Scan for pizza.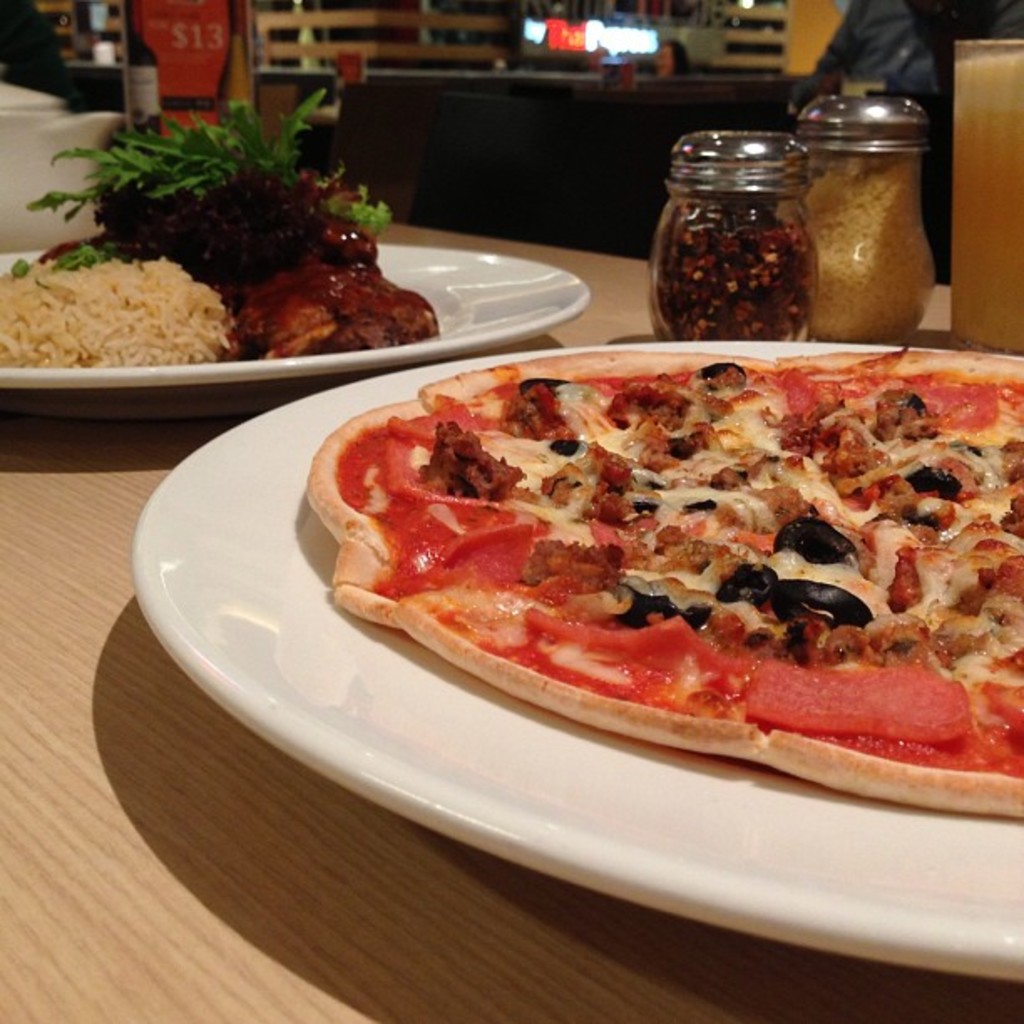
Scan result: detection(305, 345, 1022, 817).
